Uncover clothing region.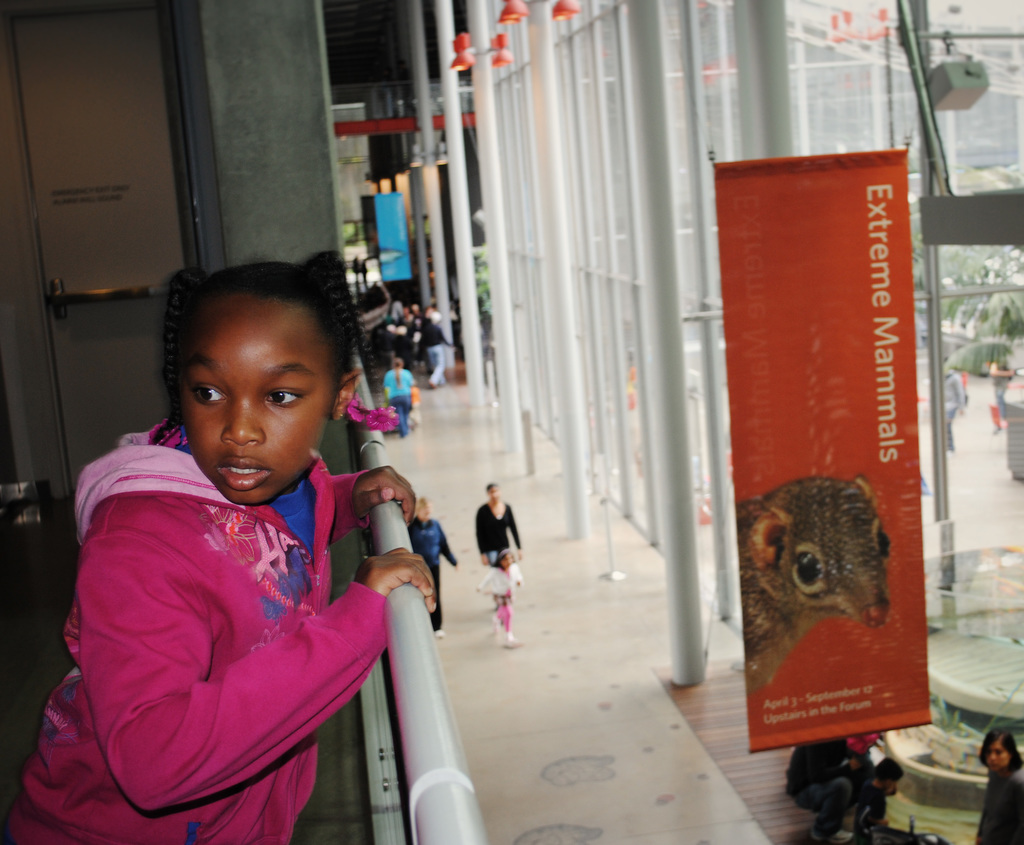
Uncovered: (384, 367, 414, 432).
